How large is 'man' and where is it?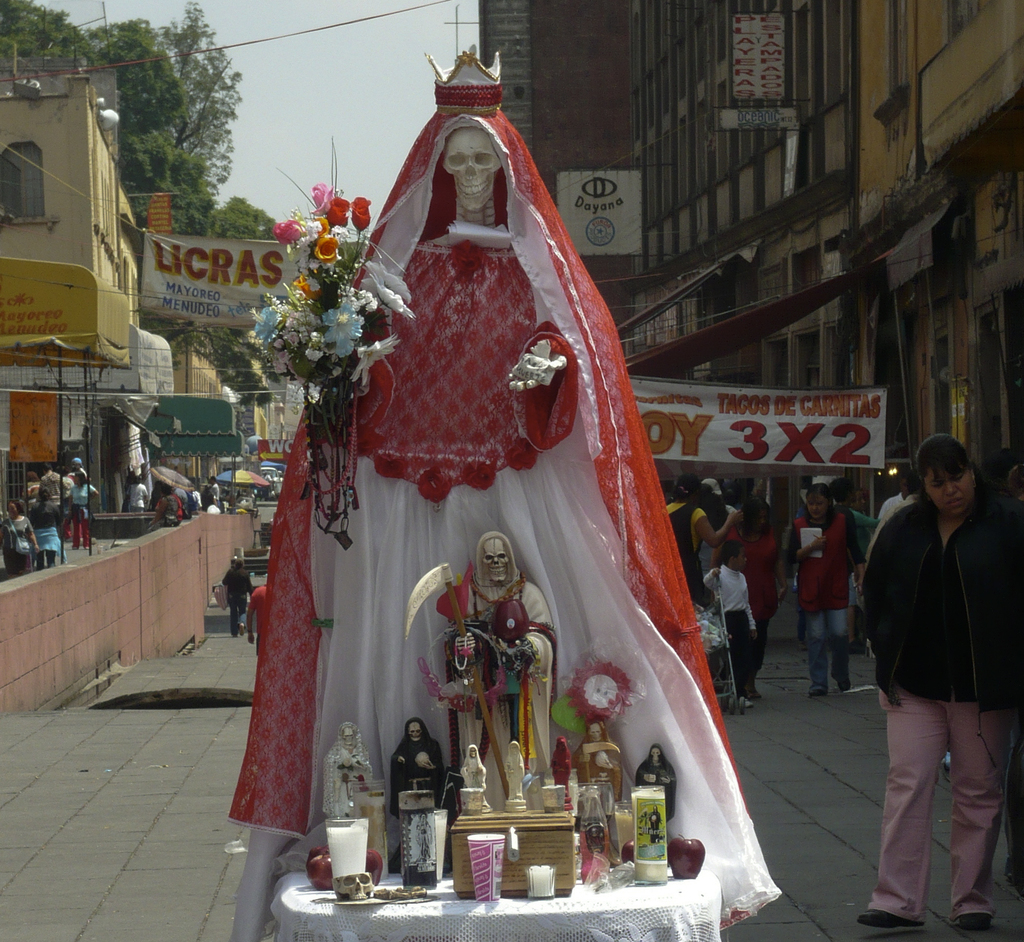
Bounding box: rect(36, 461, 70, 516).
